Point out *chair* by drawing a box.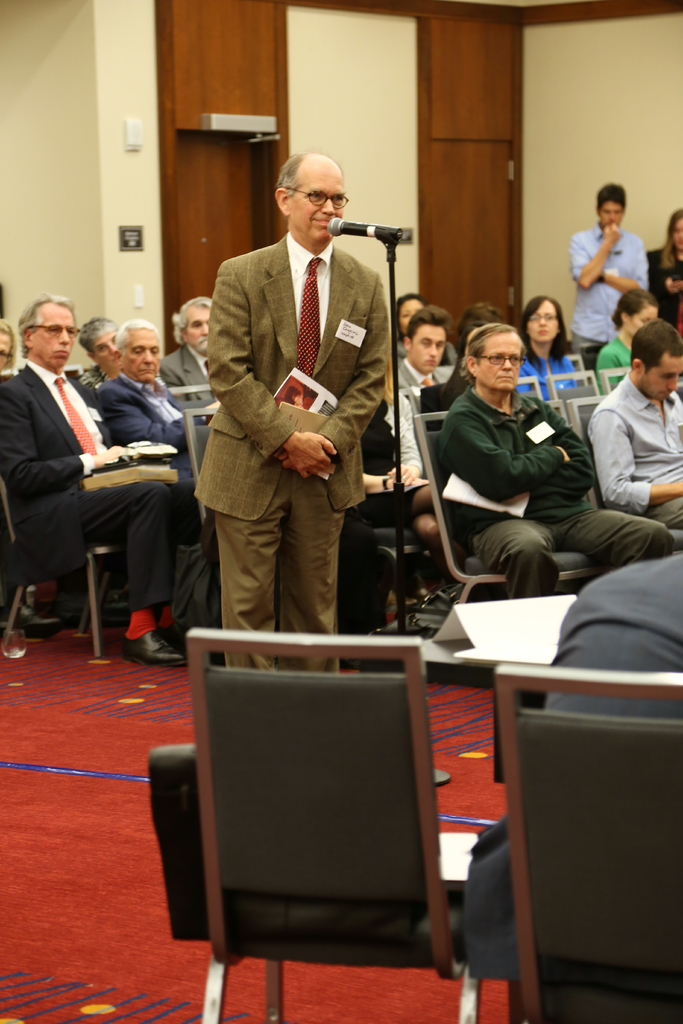
crop(597, 364, 633, 399).
